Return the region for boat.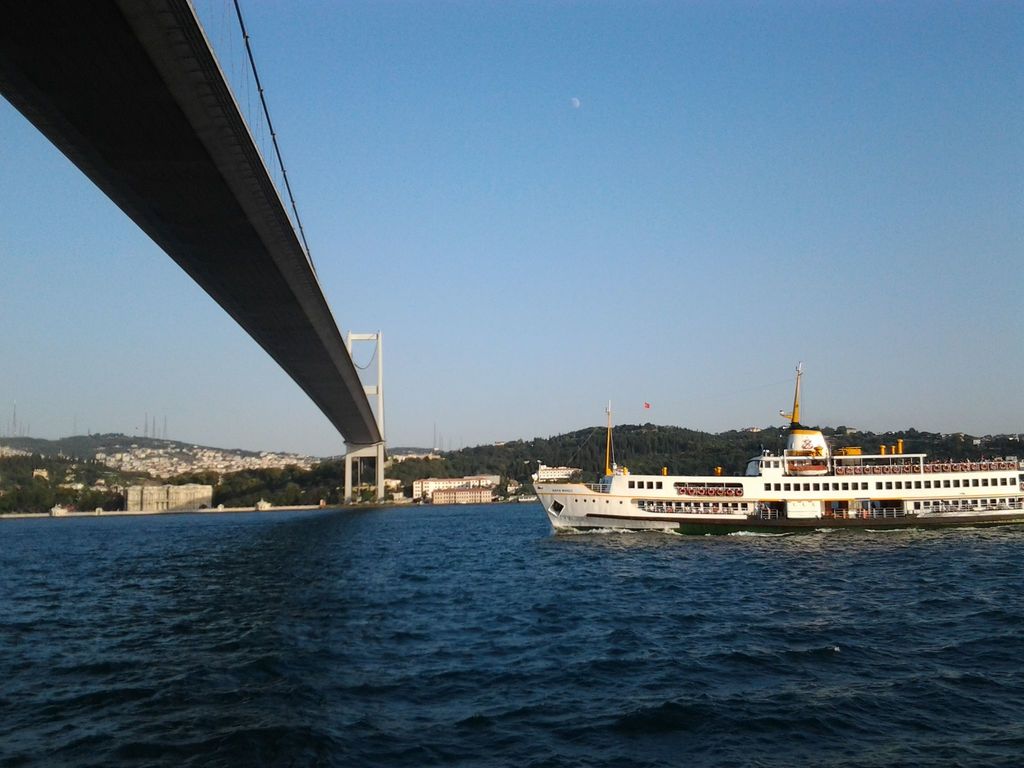
x1=511, y1=388, x2=1004, y2=540.
